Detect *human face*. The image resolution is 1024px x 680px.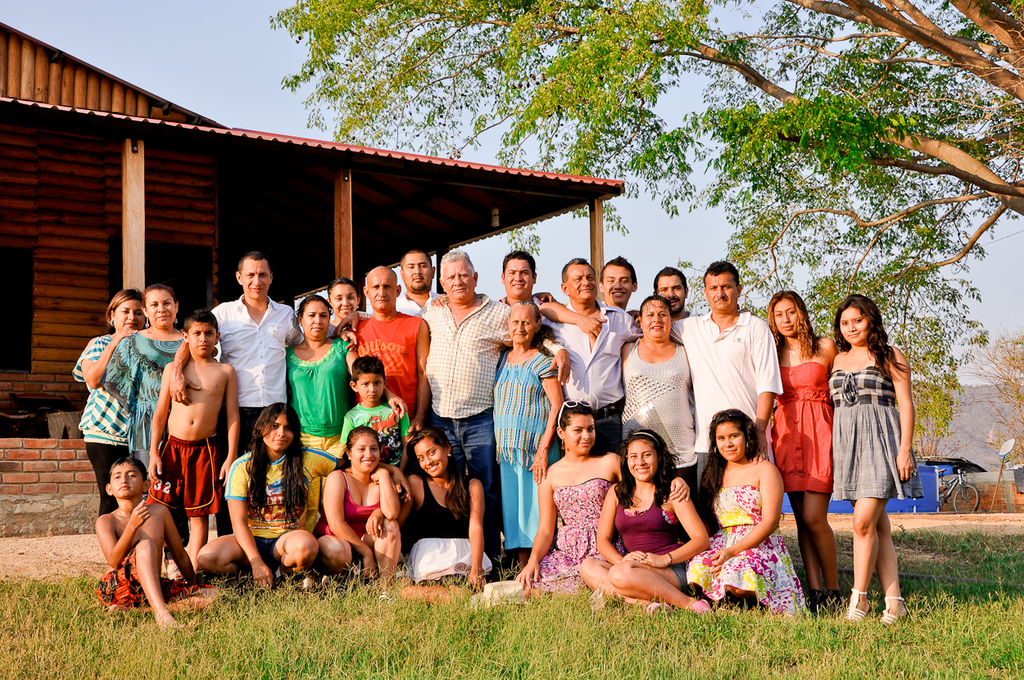
l=263, t=413, r=294, b=451.
